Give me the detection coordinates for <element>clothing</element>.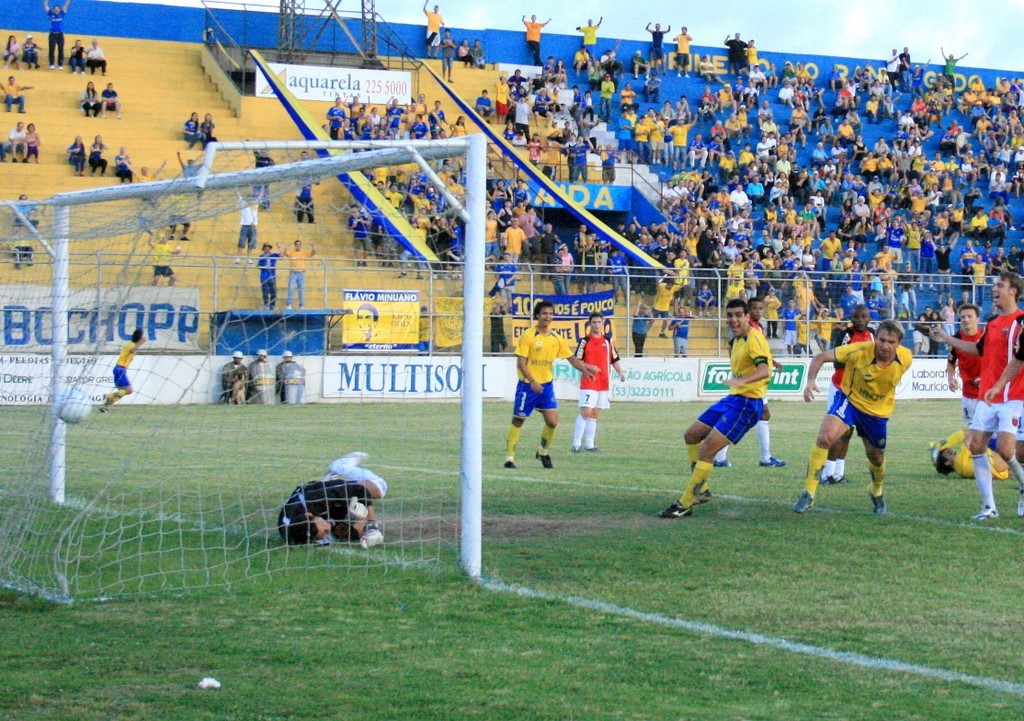
<bbox>672, 318, 686, 350</bbox>.
